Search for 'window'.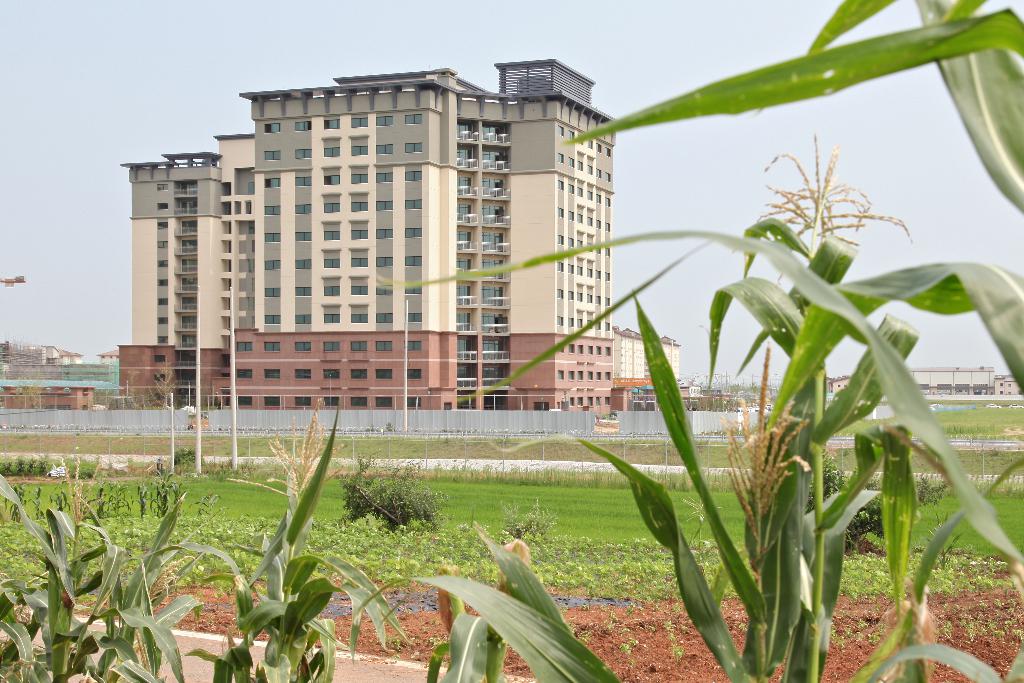
Found at (x1=596, y1=247, x2=602, y2=258).
